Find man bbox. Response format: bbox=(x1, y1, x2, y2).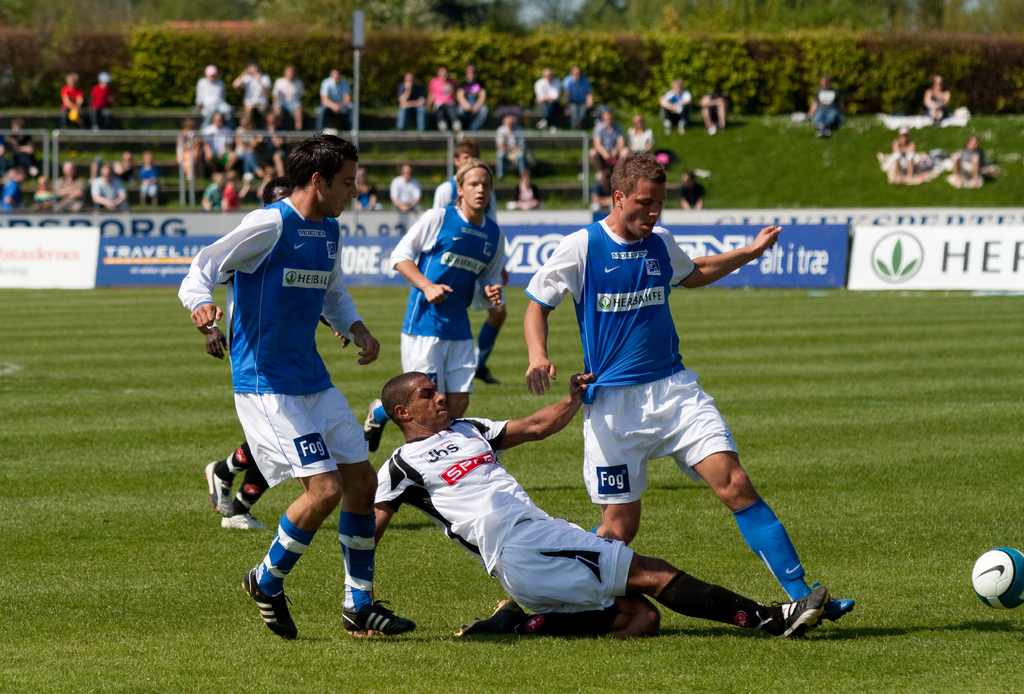
bbox=(203, 109, 232, 174).
